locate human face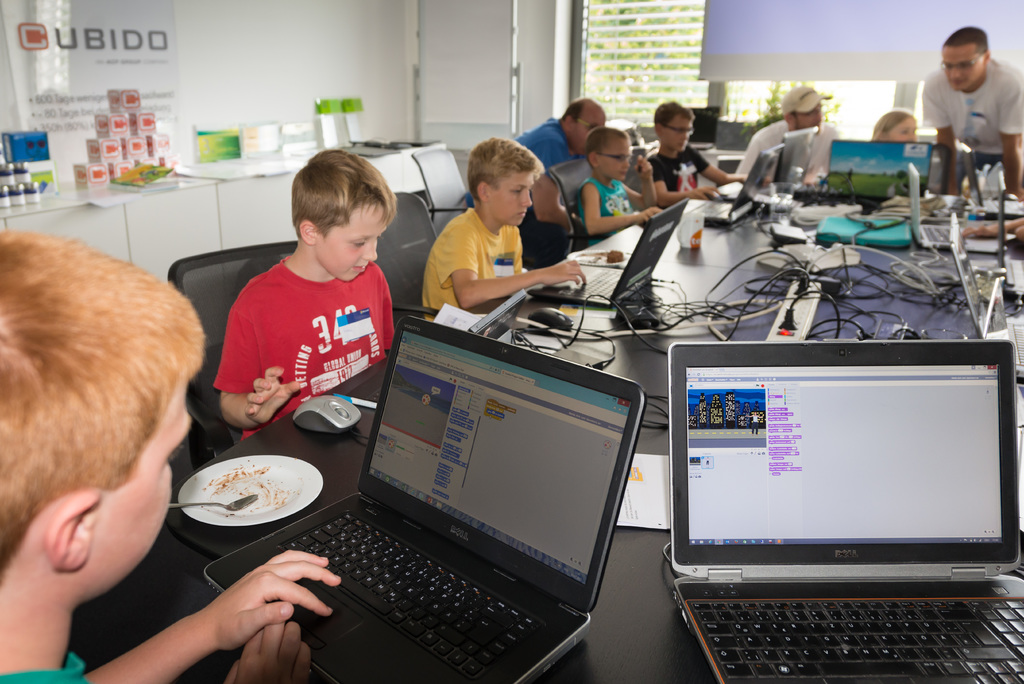
Rect(571, 106, 606, 151)
